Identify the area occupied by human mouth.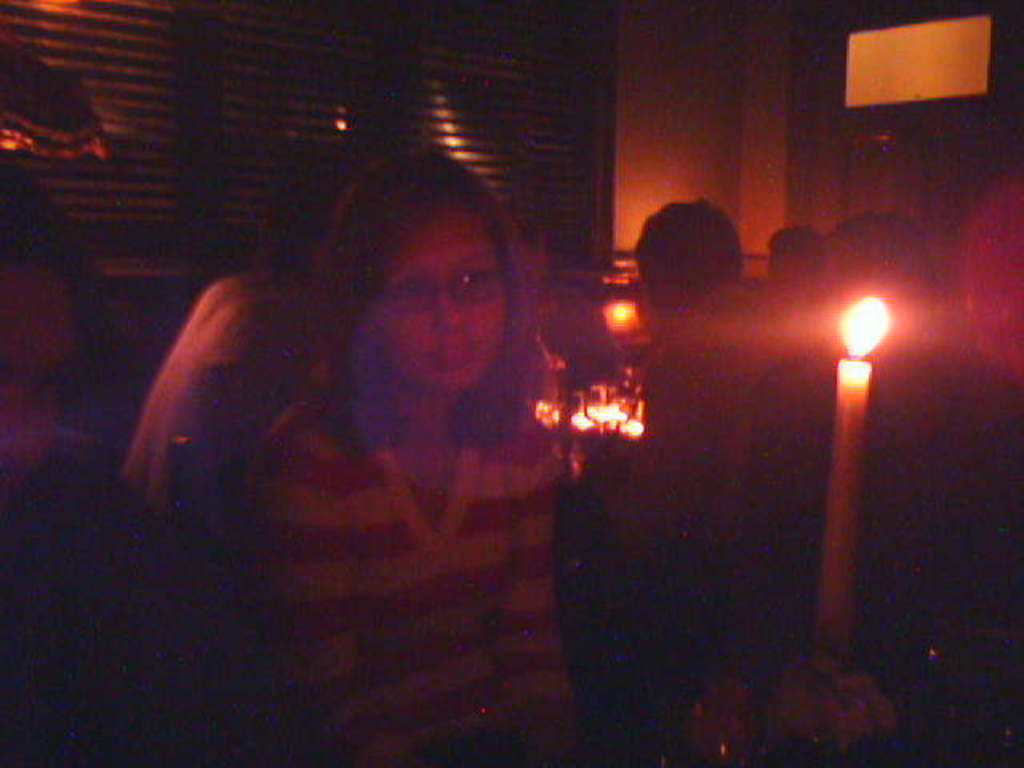
Area: x1=424 y1=331 x2=488 y2=378.
